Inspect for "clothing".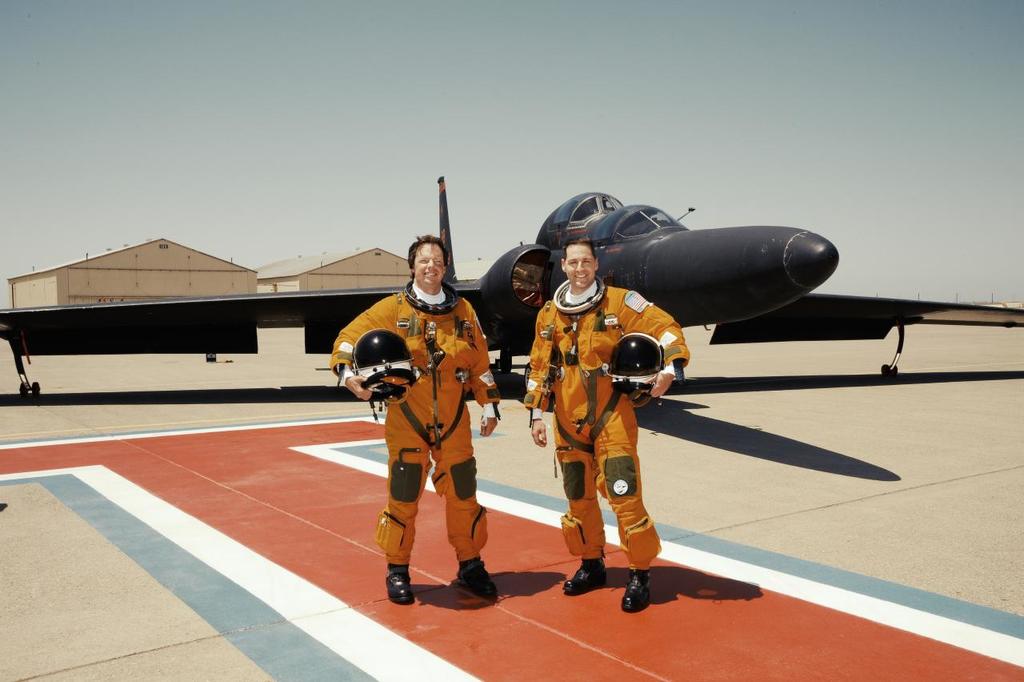
Inspection: box=[351, 278, 496, 576].
